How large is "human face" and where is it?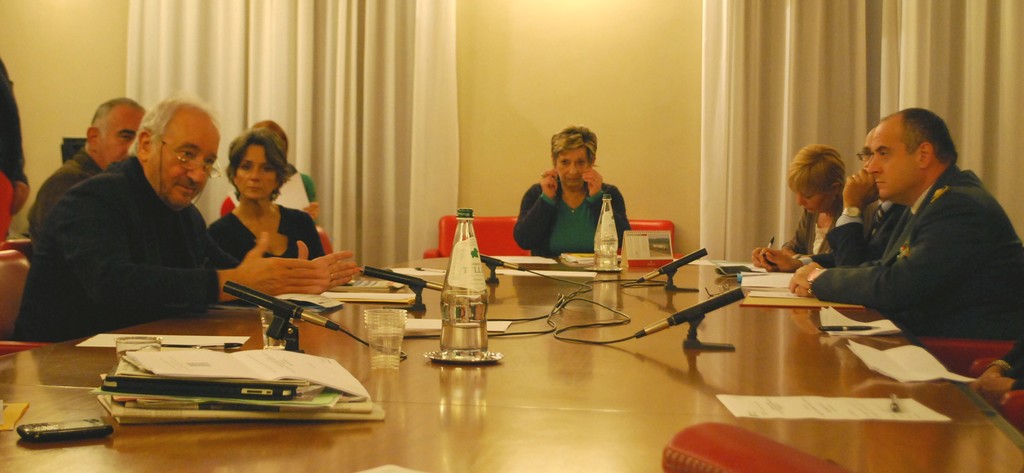
Bounding box: {"left": 797, "top": 195, "right": 839, "bottom": 218}.
